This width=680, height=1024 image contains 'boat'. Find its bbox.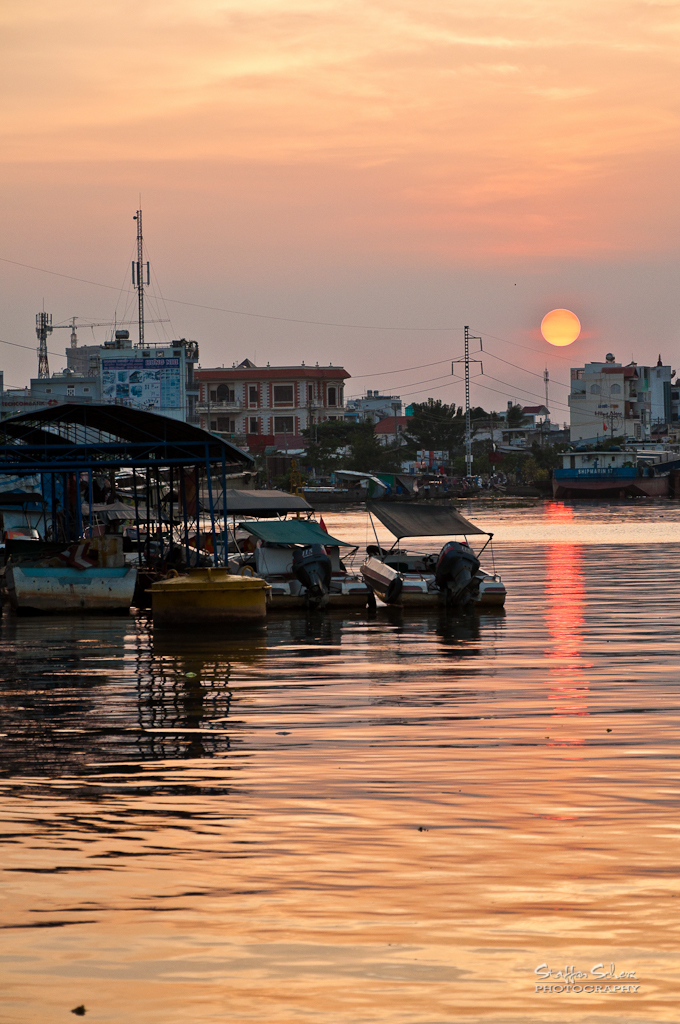
(297, 465, 439, 515).
